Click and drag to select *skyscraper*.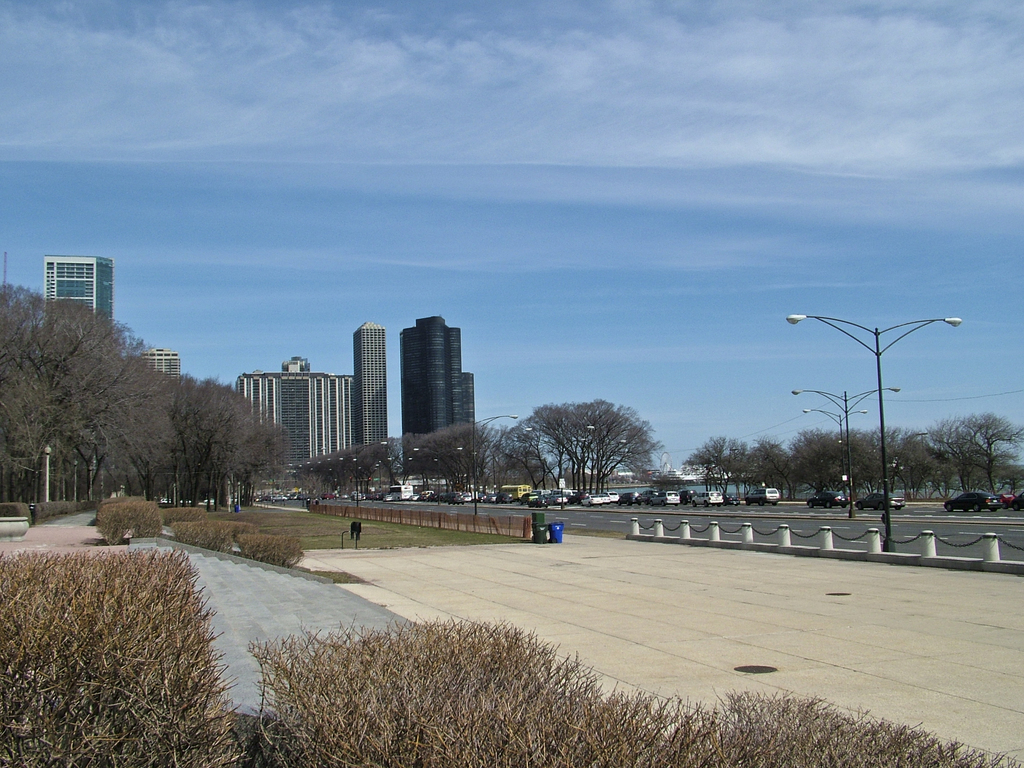
Selection: 132/344/188/383.
